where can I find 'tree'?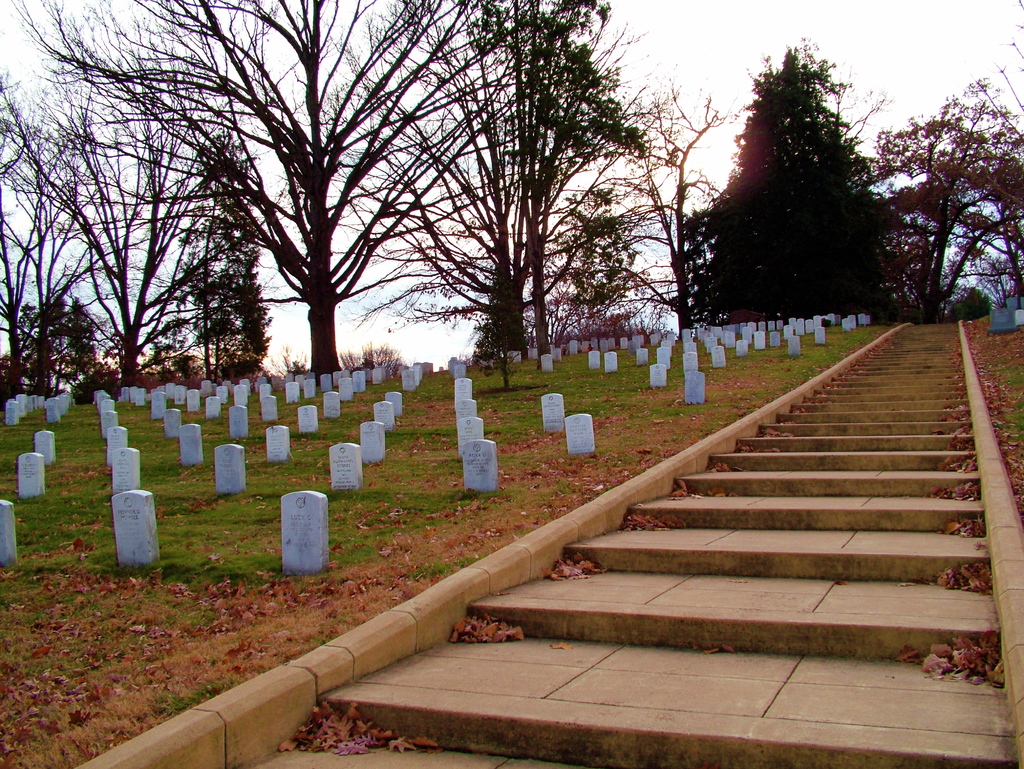
You can find it at (left=180, top=131, right=271, bottom=383).
